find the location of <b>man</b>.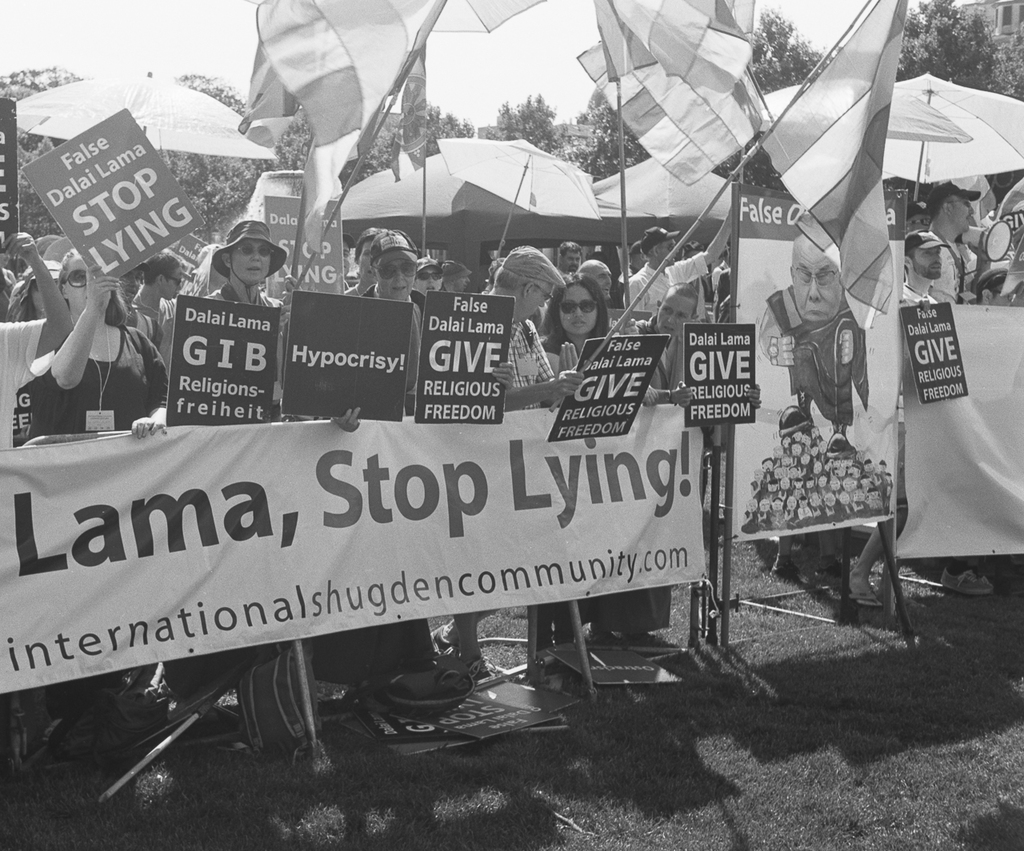
Location: 902, 233, 954, 305.
